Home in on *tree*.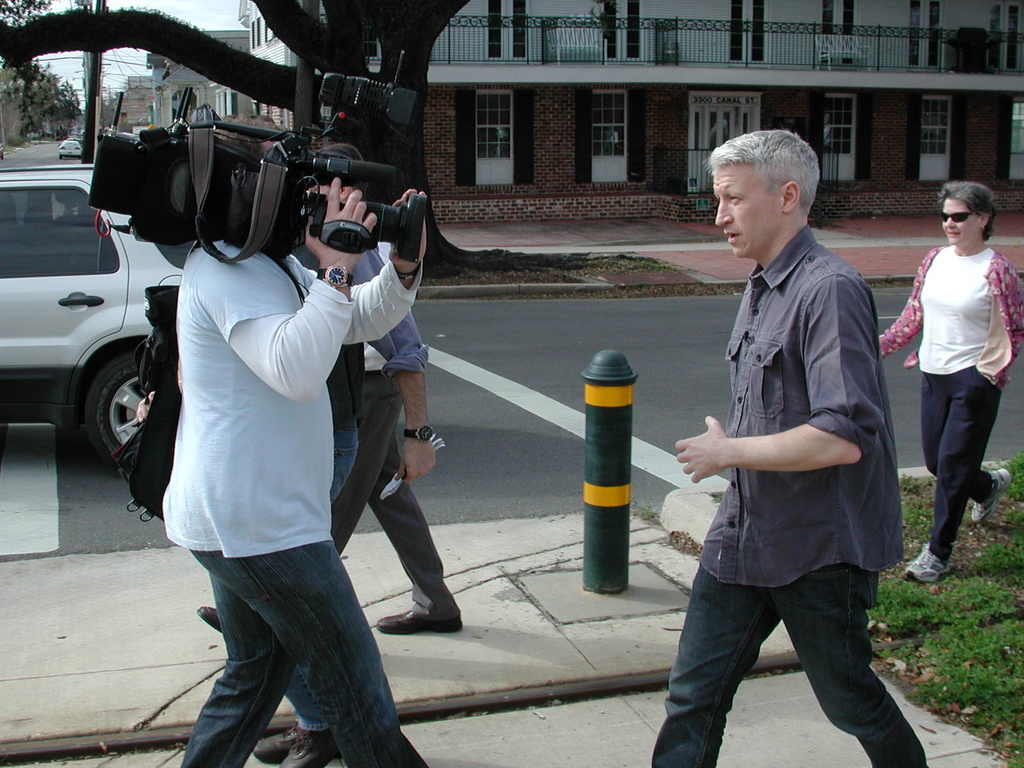
Homed in at rect(5, 58, 74, 142).
